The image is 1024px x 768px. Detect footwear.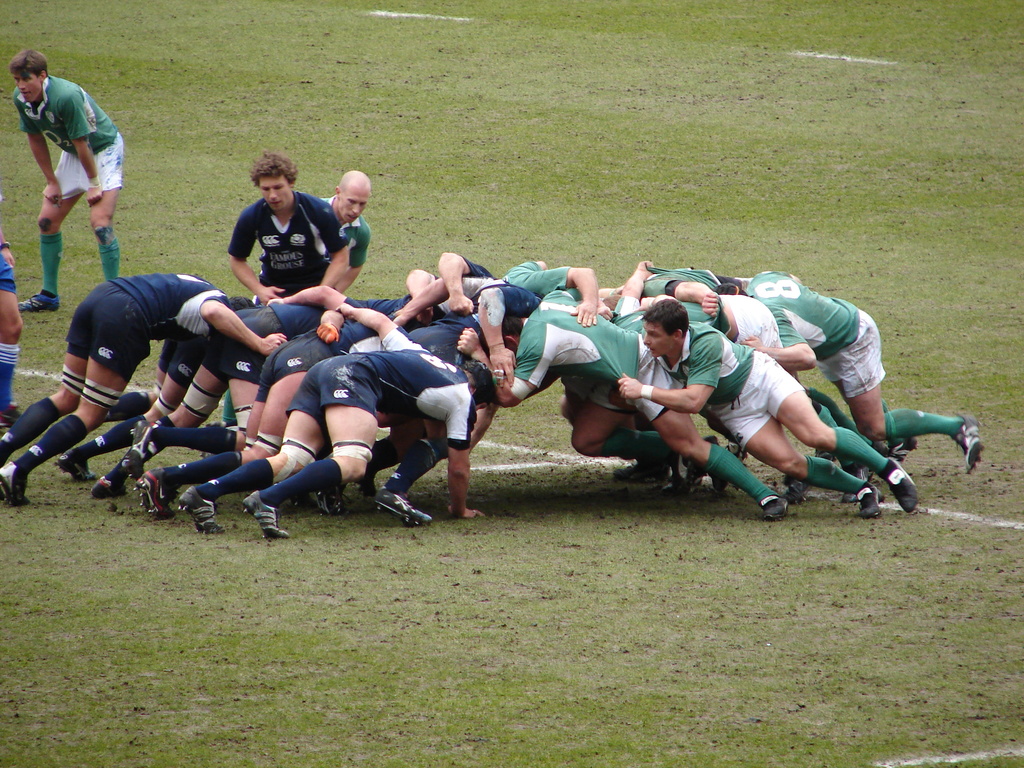
Detection: 134 474 174 516.
